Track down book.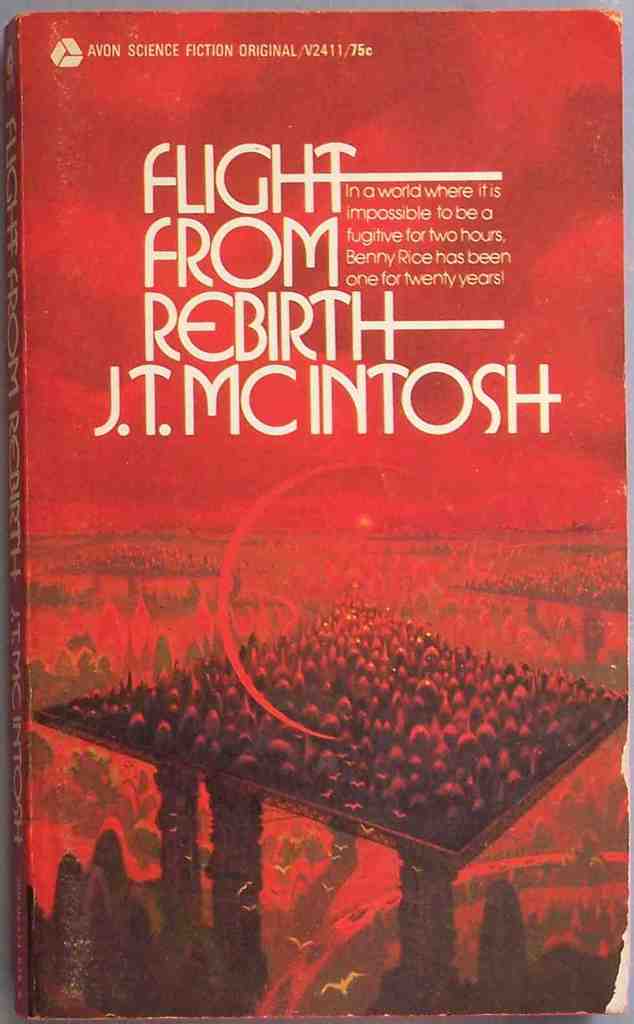
Tracked to box=[12, 0, 633, 893].
